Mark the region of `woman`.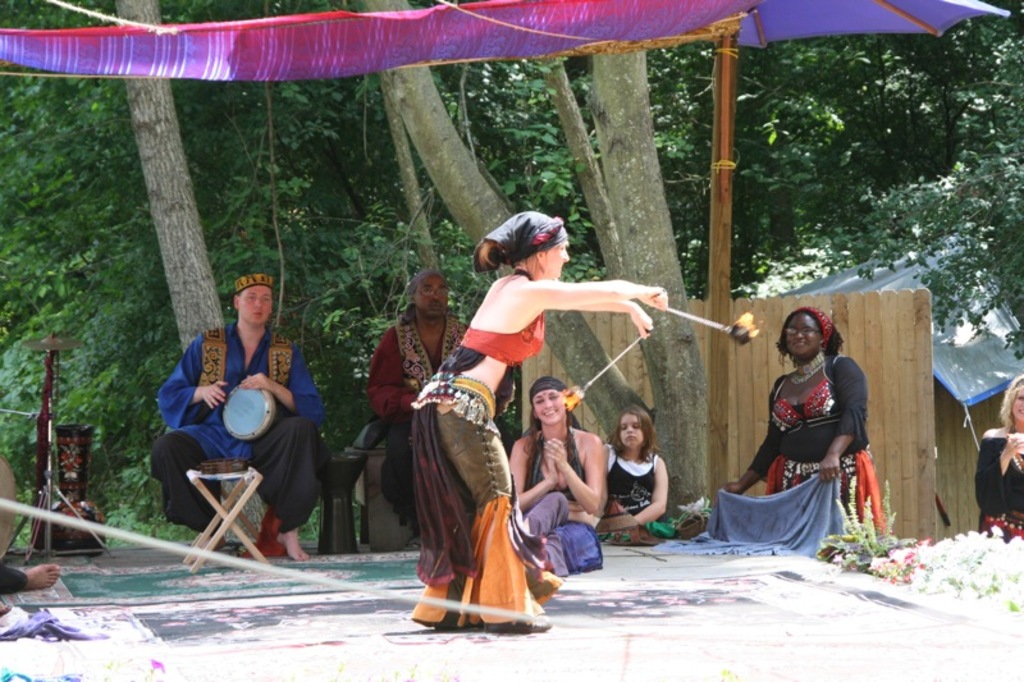
Region: (517, 374, 618, 550).
